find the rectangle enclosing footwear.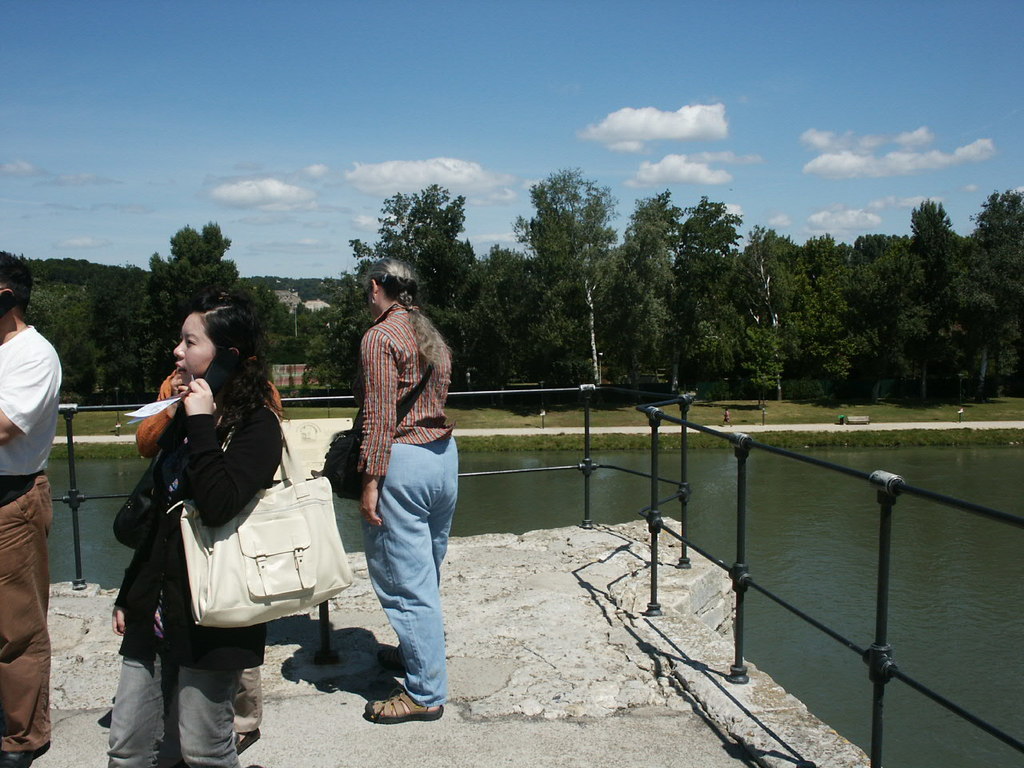
detection(367, 689, 442, 724).
